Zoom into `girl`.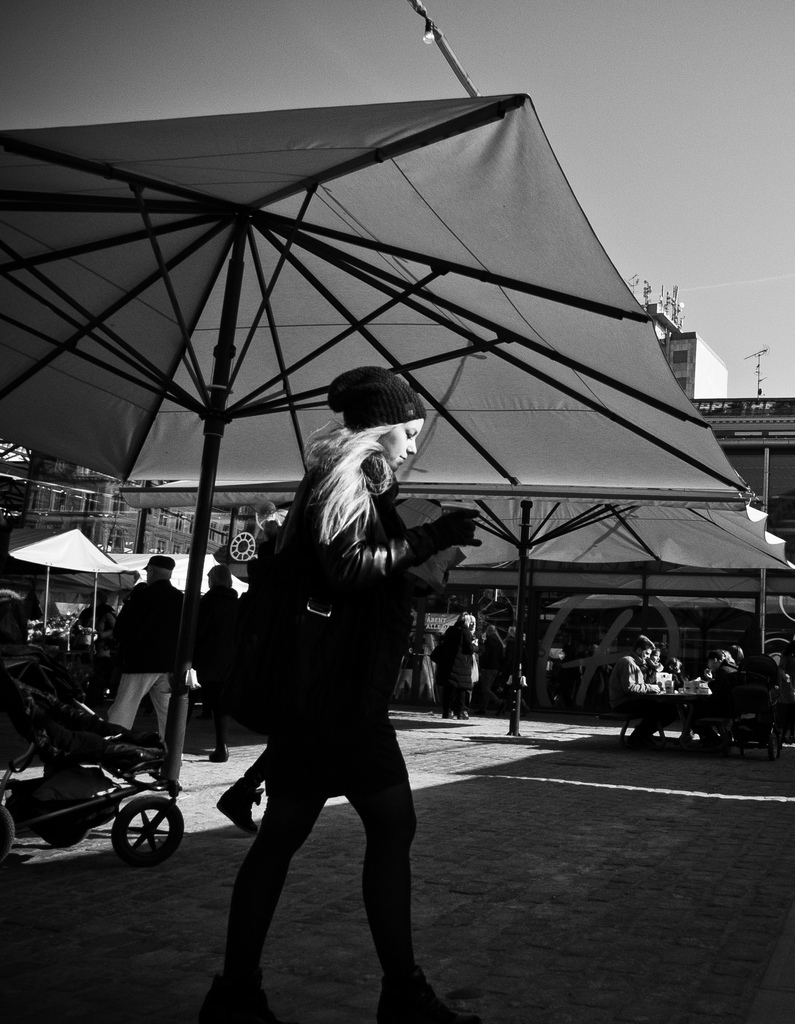
Zoom target: [640, 646, 661, 686].
